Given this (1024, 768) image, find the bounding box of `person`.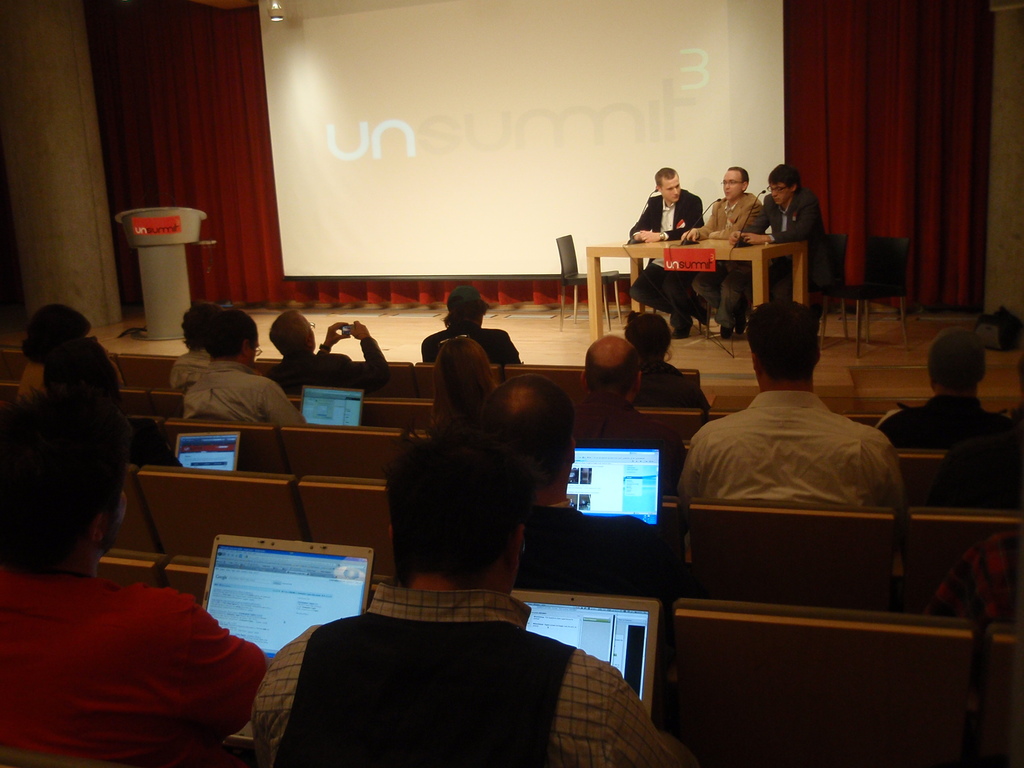
l=675, t=297, r=908, b=504.
